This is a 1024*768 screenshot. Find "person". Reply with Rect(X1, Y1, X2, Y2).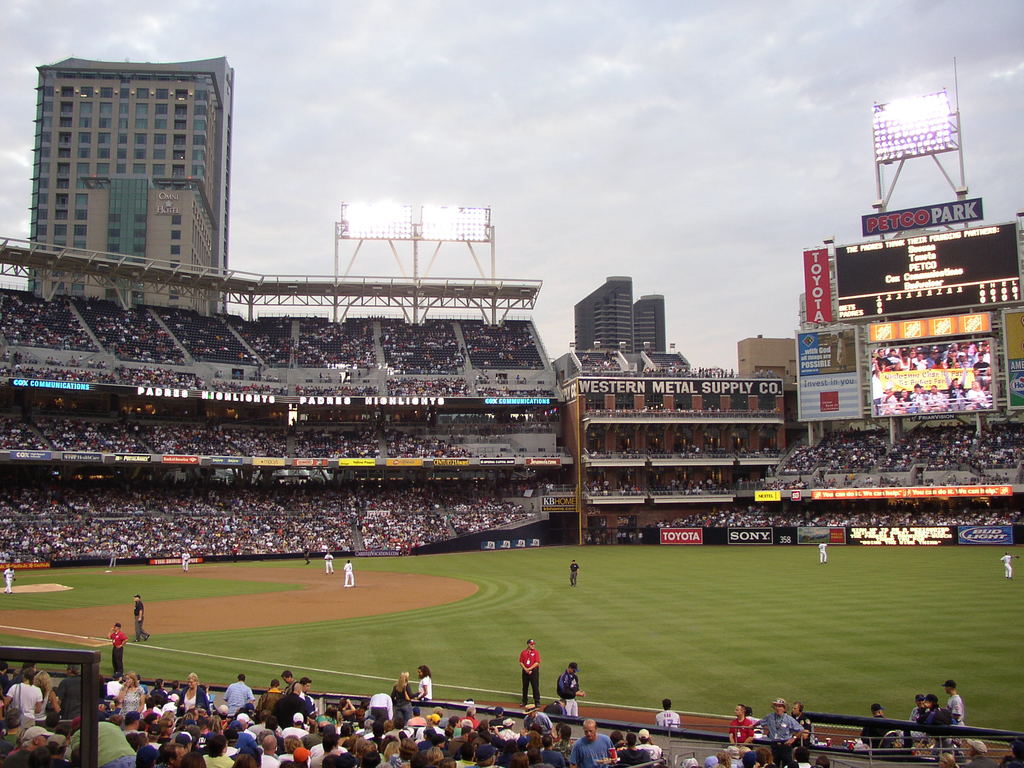
Rect(650, 696, 680, 732).
